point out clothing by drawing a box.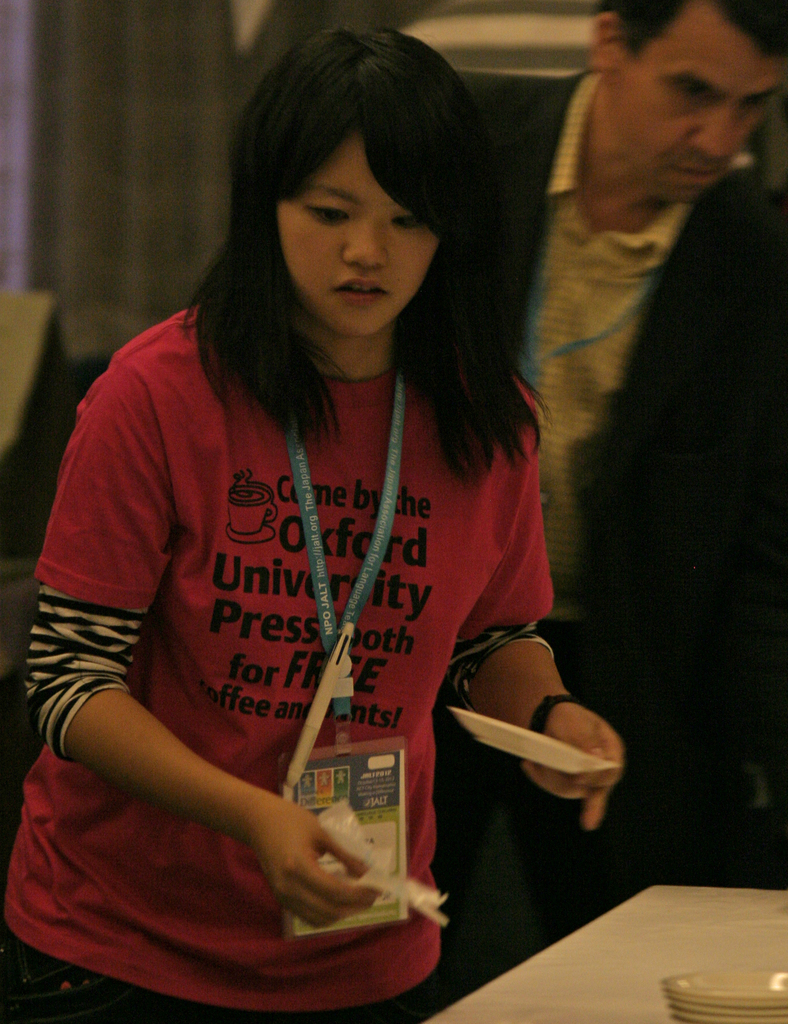
(left=456, top=60, right=764, bottom=652).
